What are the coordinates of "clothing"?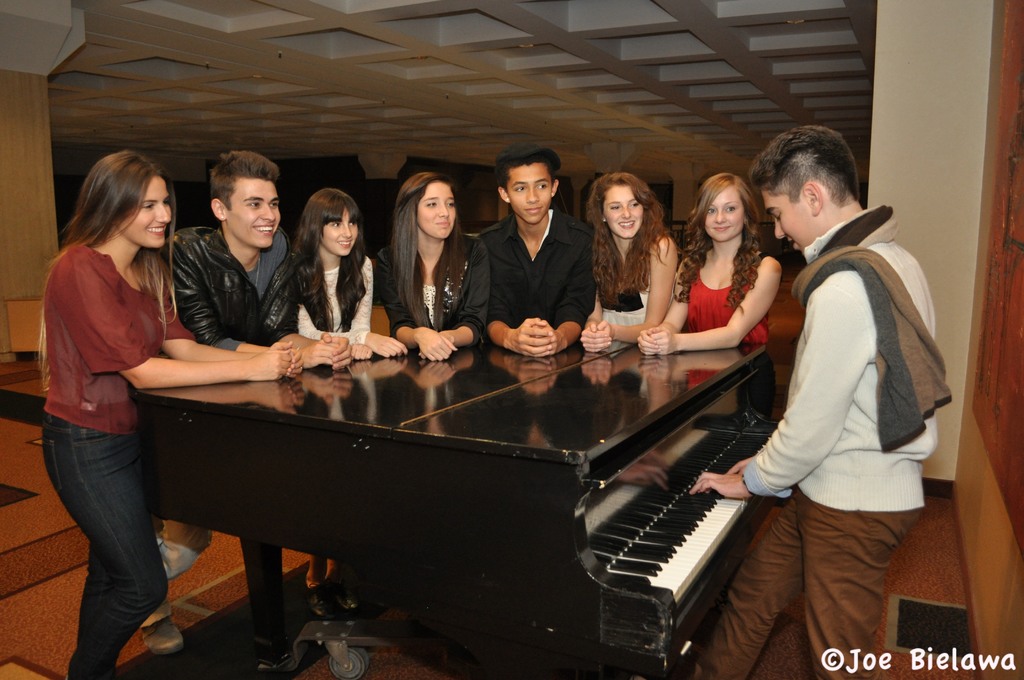
<box>298,254,374,350</box>.
